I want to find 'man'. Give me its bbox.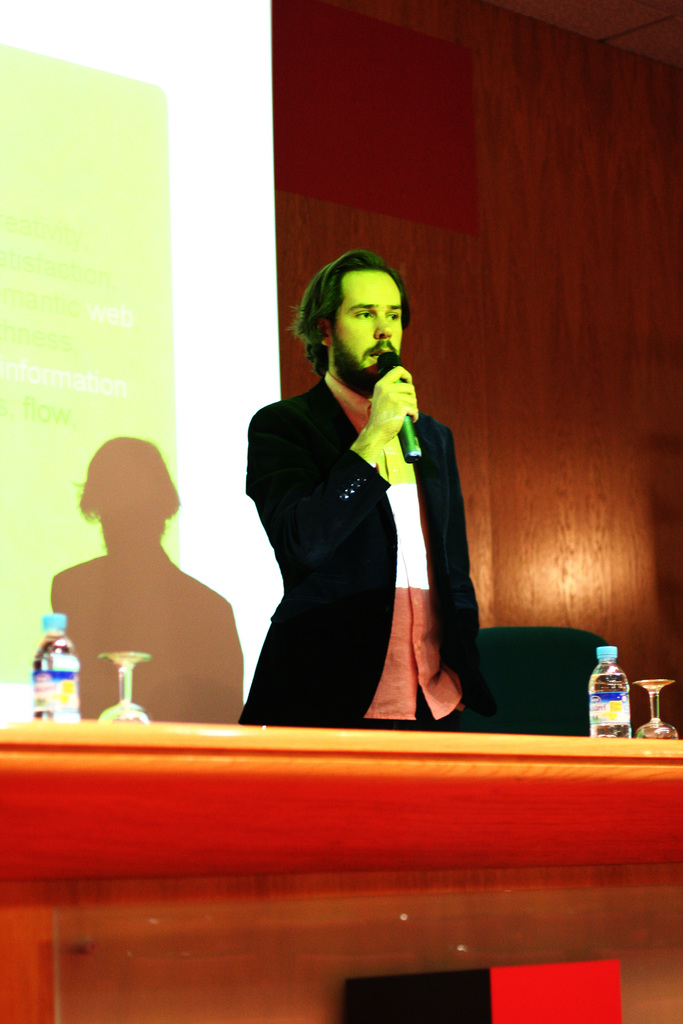
Rect(231, 246, 493, 722).
